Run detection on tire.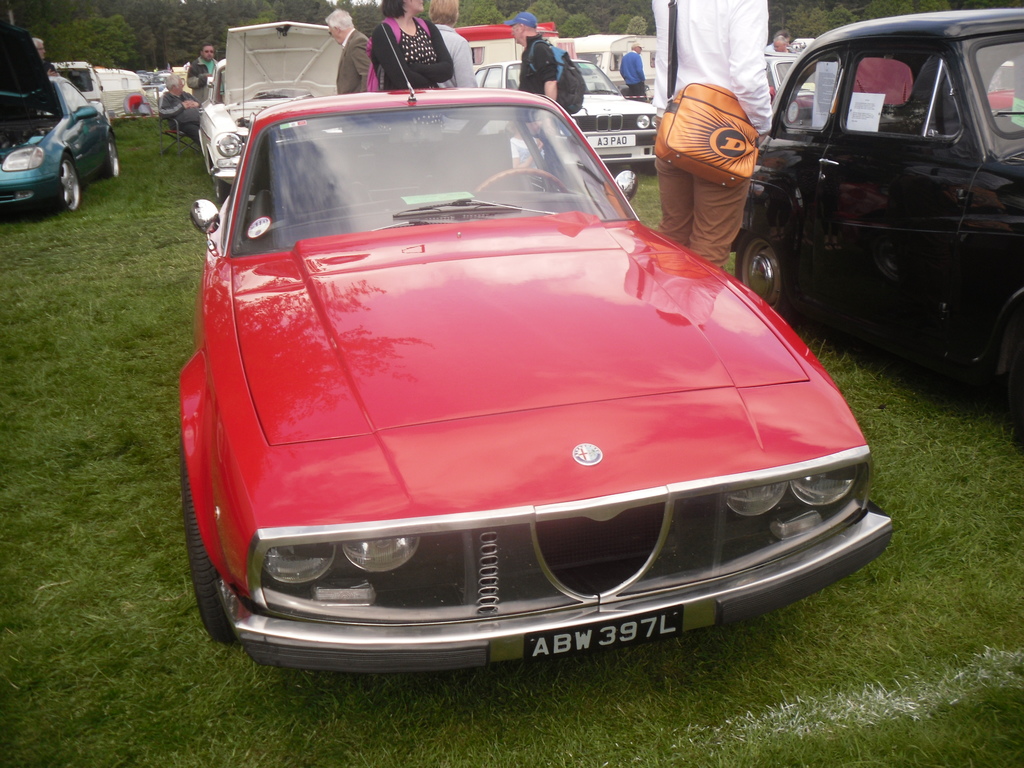
Result: (x1=108, y1=128, x2=124, y2=182).
